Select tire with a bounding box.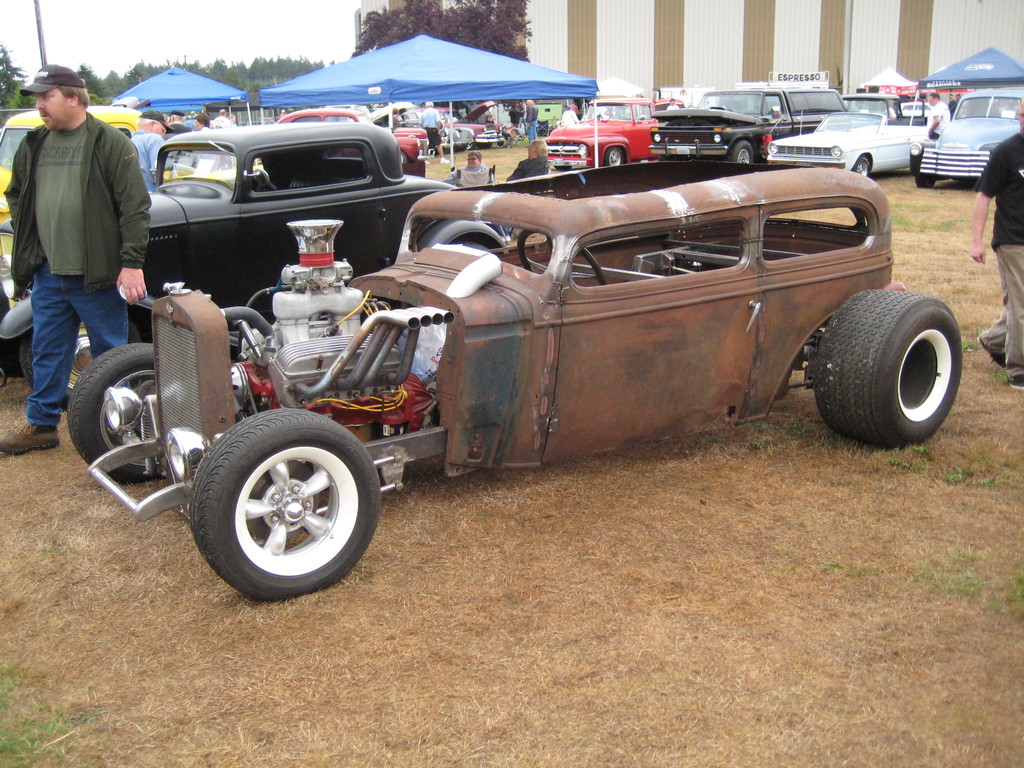
Rect(555, 164, 571, 171).
